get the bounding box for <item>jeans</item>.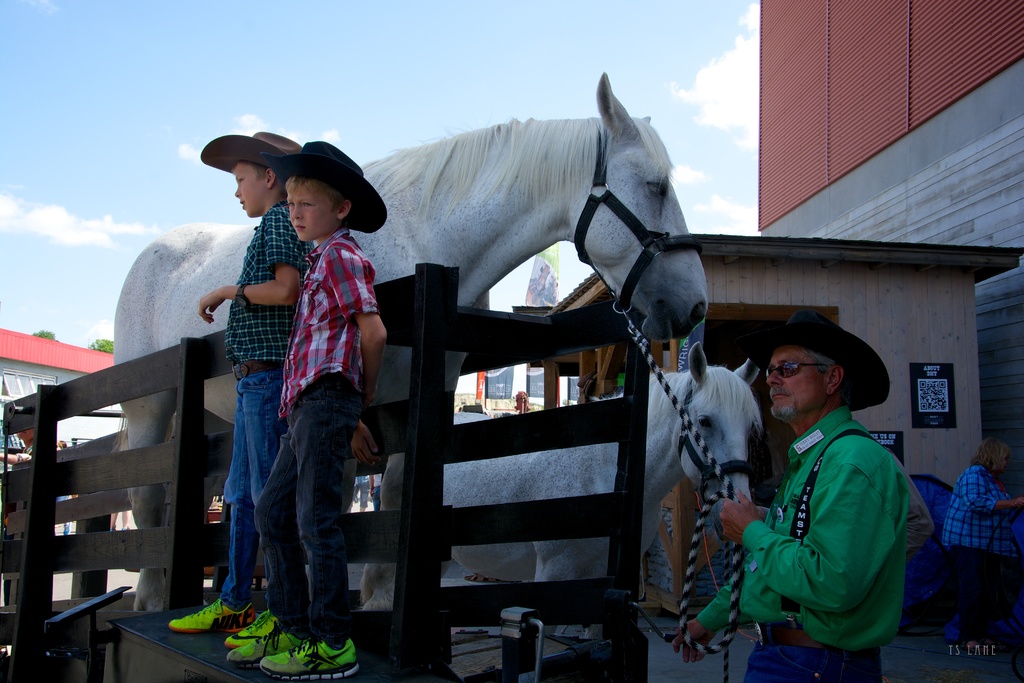
box(205, 363, 293, 620).
